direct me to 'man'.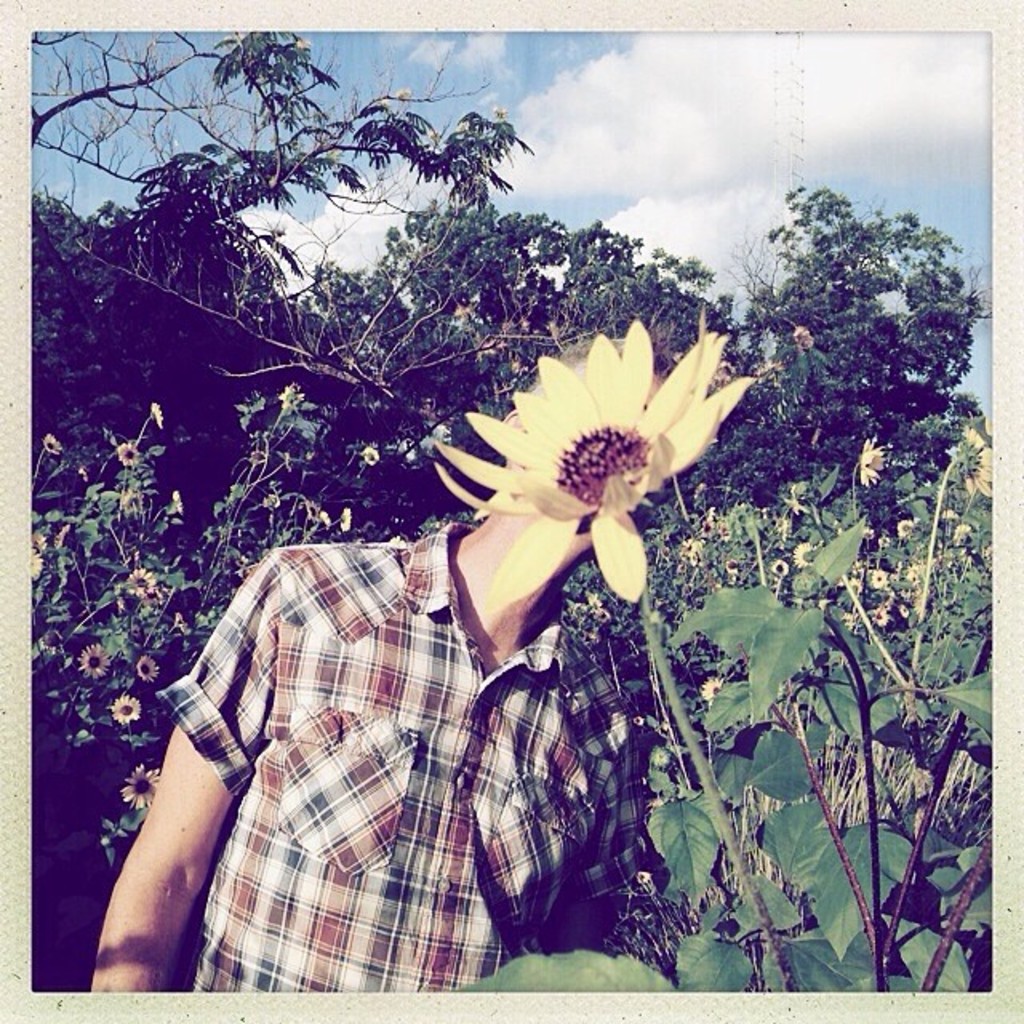
Direction: 134:339:726:971.
